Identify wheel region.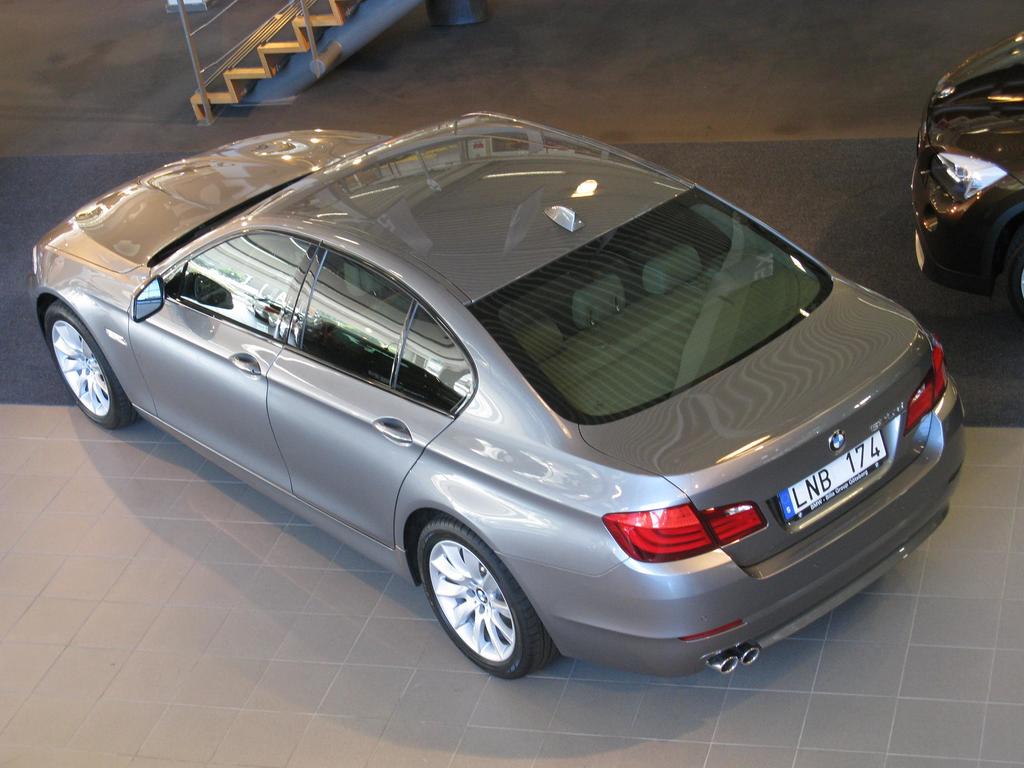
Region: pyautogui.locateOnScreen(1002, 228, 1023, 315).
